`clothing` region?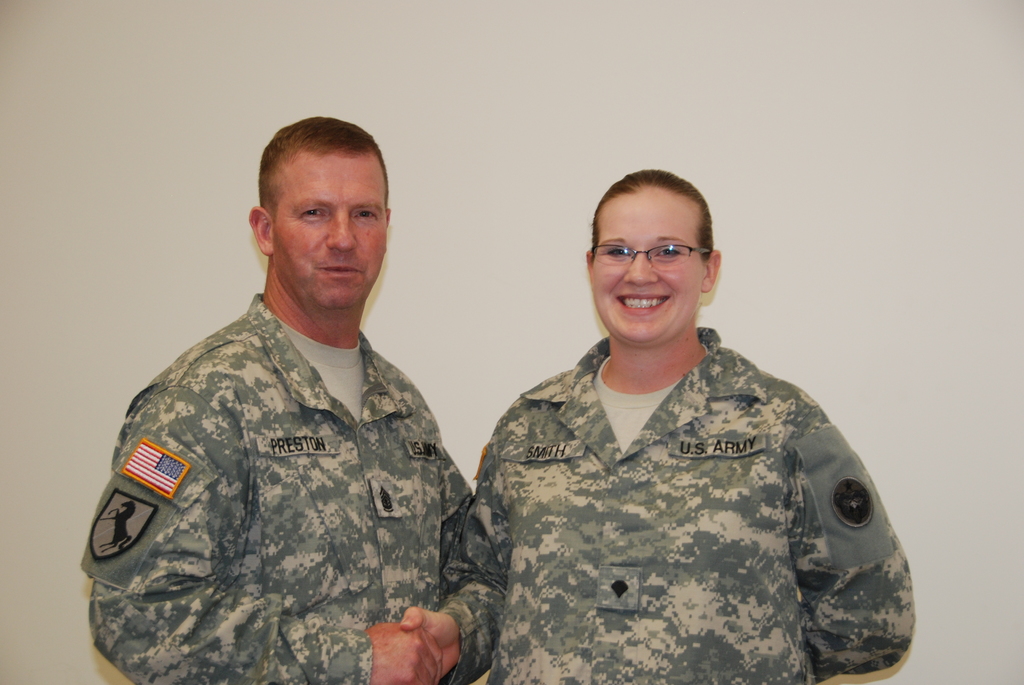
<bbox>78, 243, 477, 681</bbox>
